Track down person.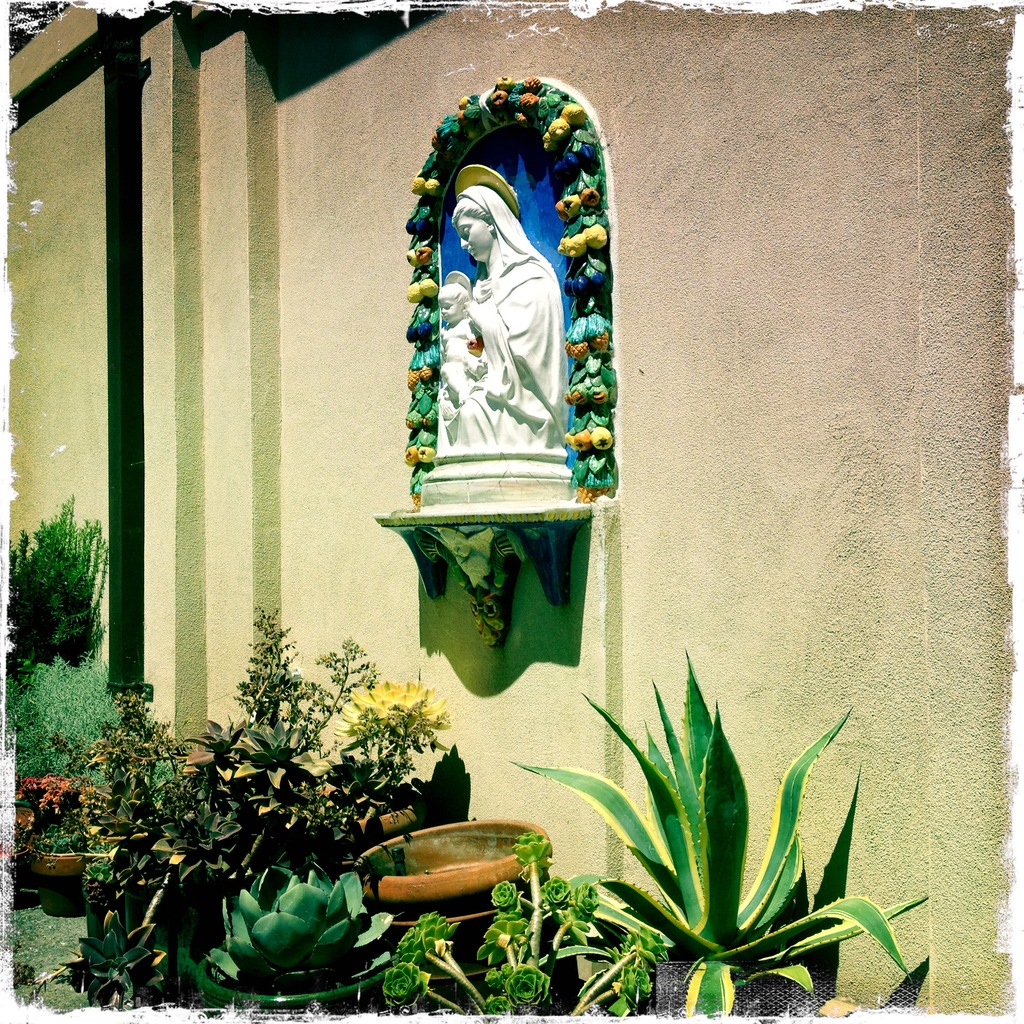
Tracked to [438, 285, 483, 404].
